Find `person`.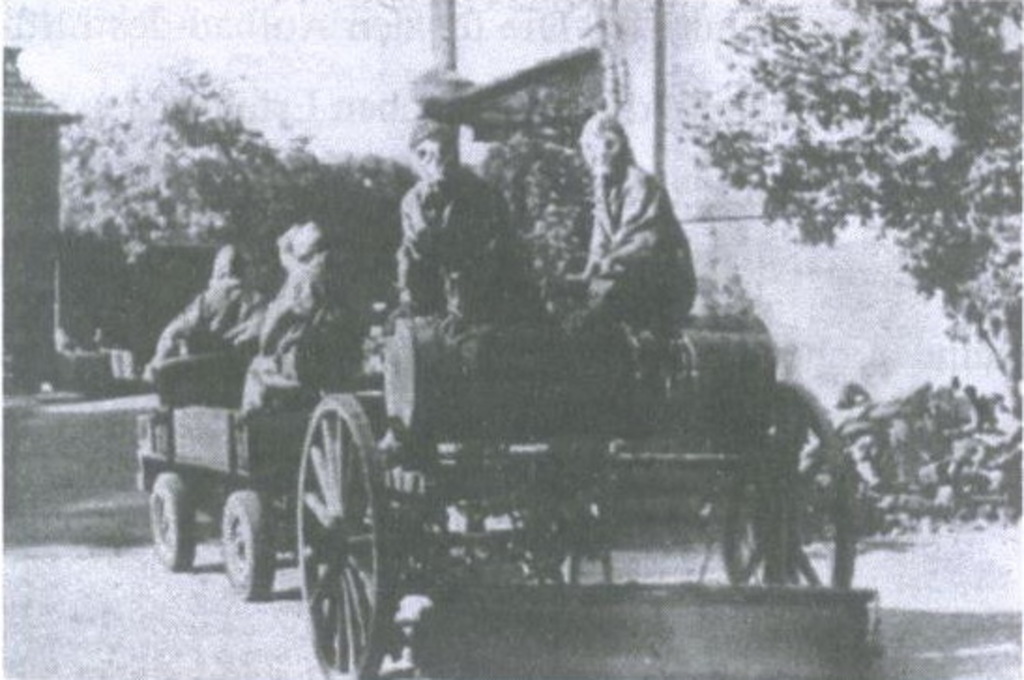
[556,107,696,339].
